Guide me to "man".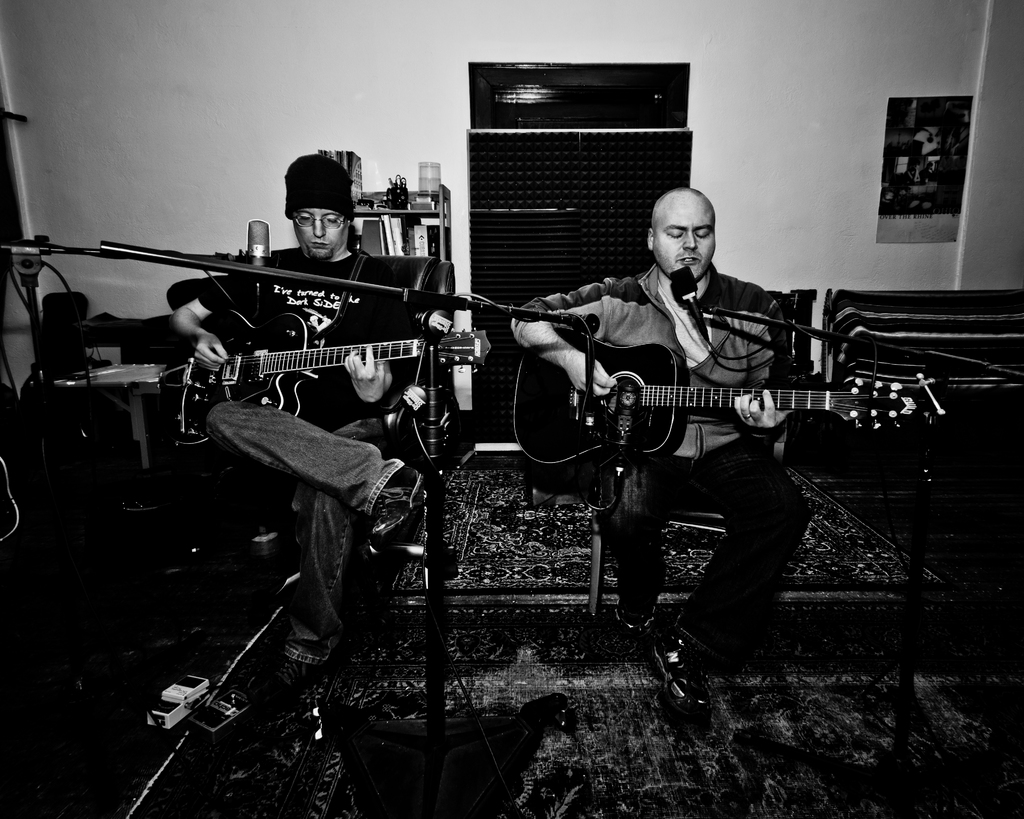
Guidance: x1=171 y1=156 x2=428 y2=704.
